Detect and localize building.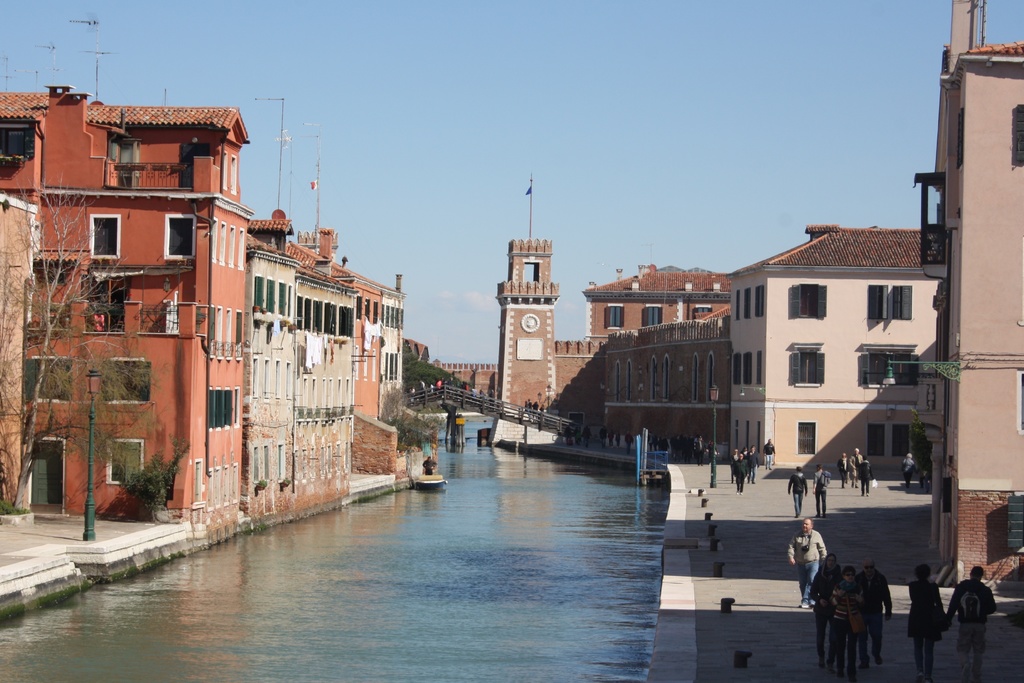
Localized at 402:234:733:422.
